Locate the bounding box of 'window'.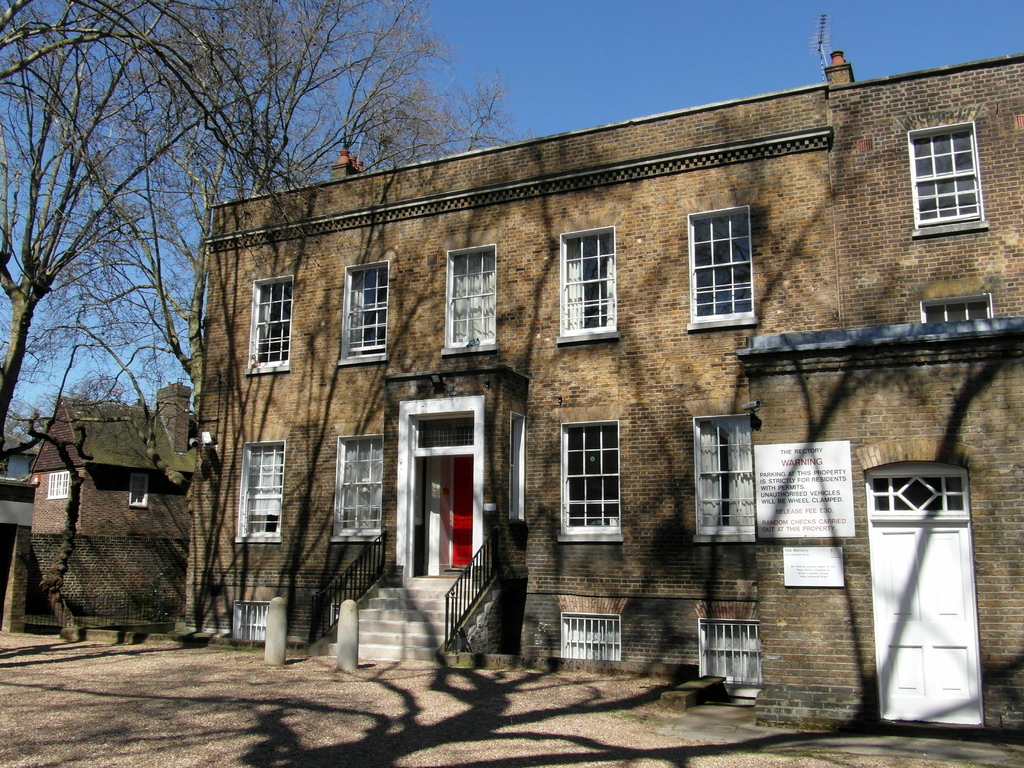
Bounding box: x1=689, y1=414, x2=760, y2=541.
